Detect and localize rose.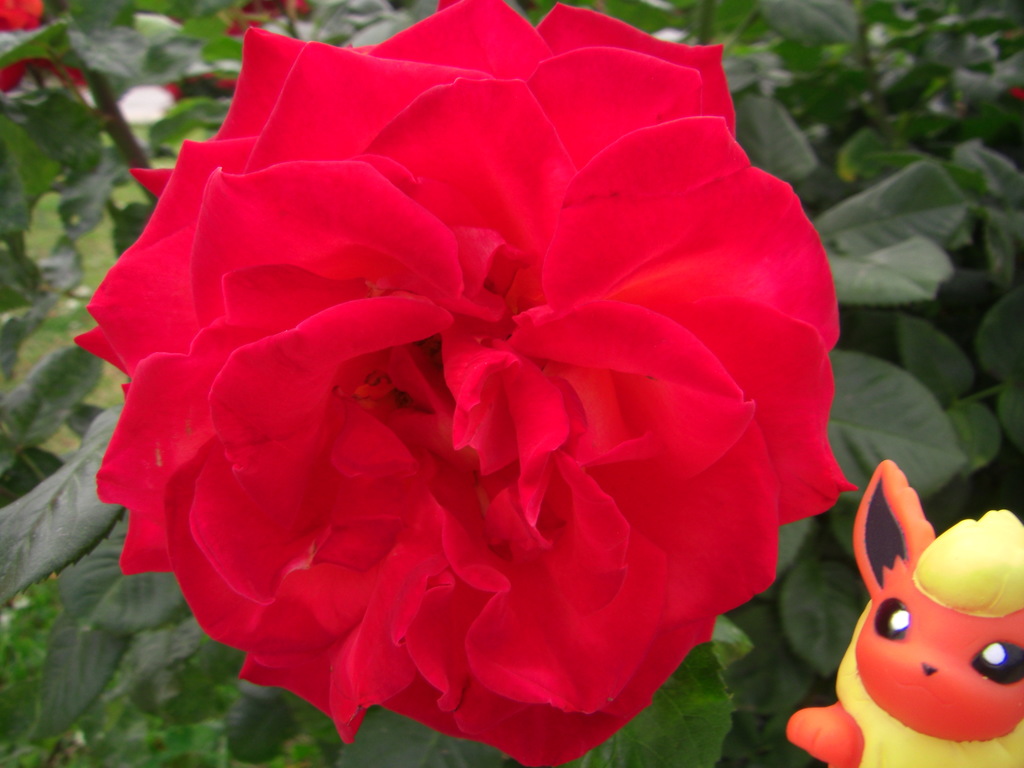
Localized at box=[164, 18, 271, 99].
